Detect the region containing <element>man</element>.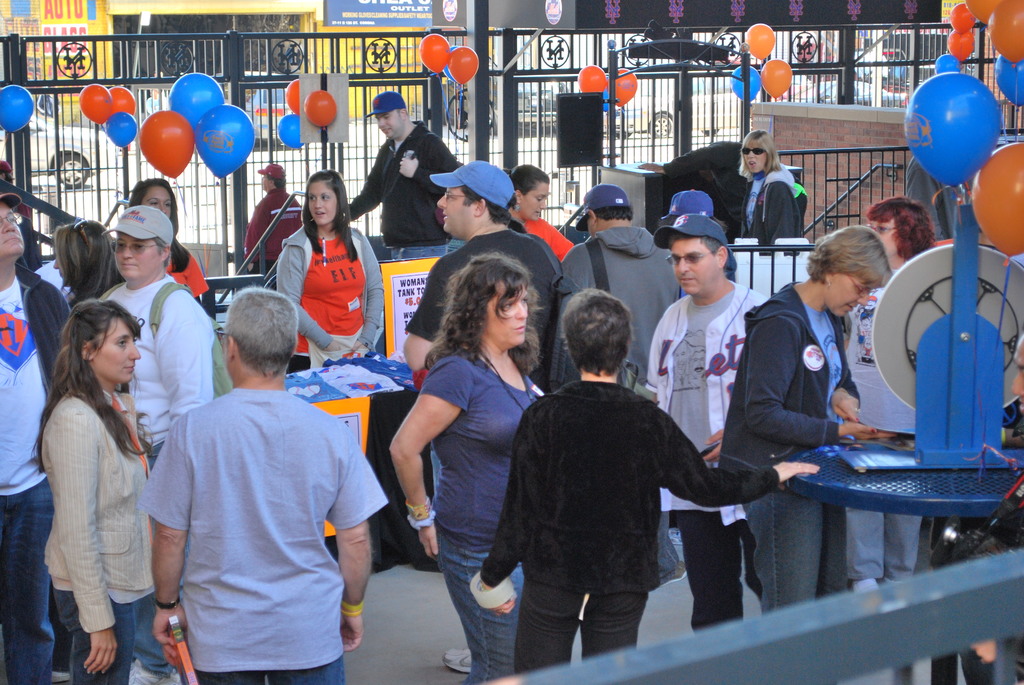
0,191,77,684.
